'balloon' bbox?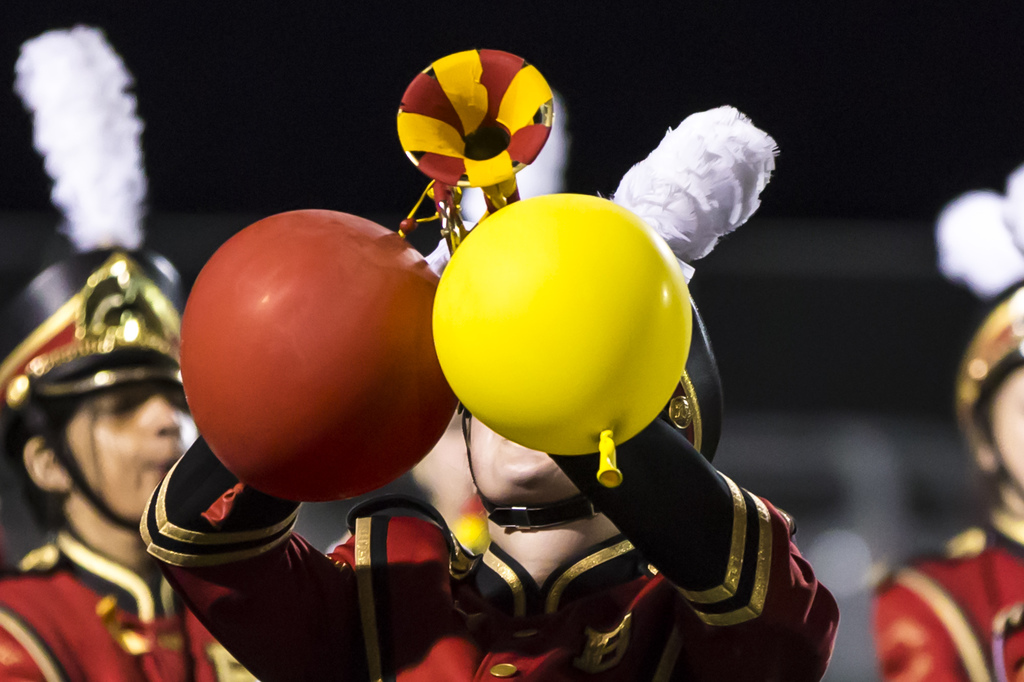
<region>182, 209, 451, 504</region>
